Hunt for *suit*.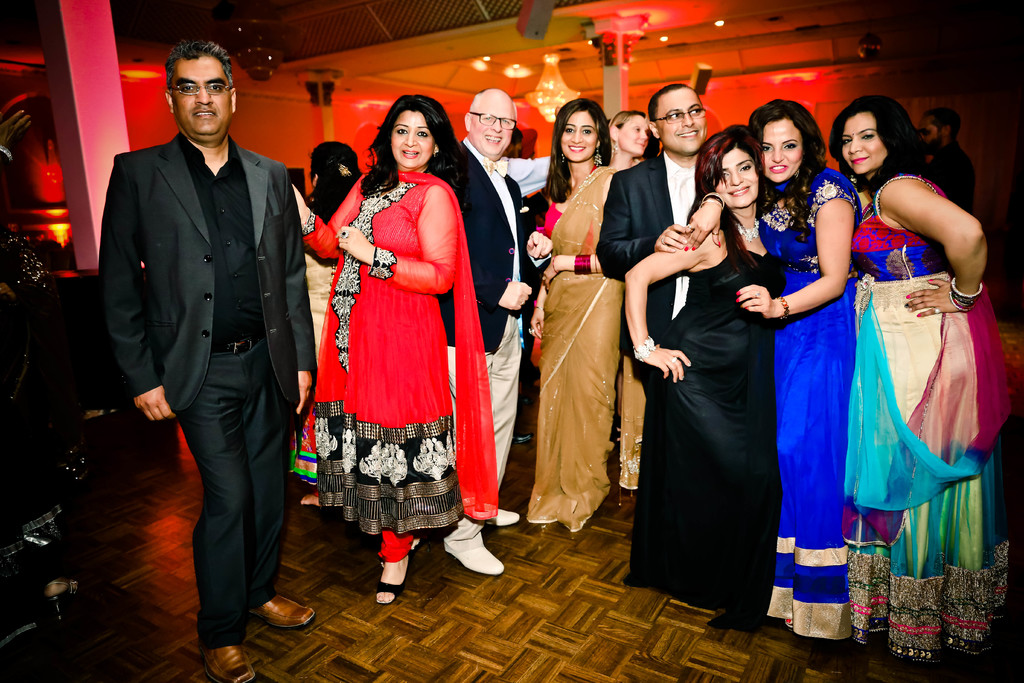
Hunted down at {"left": 424, "top": 138, "right": 533, "bottom": 543}.
